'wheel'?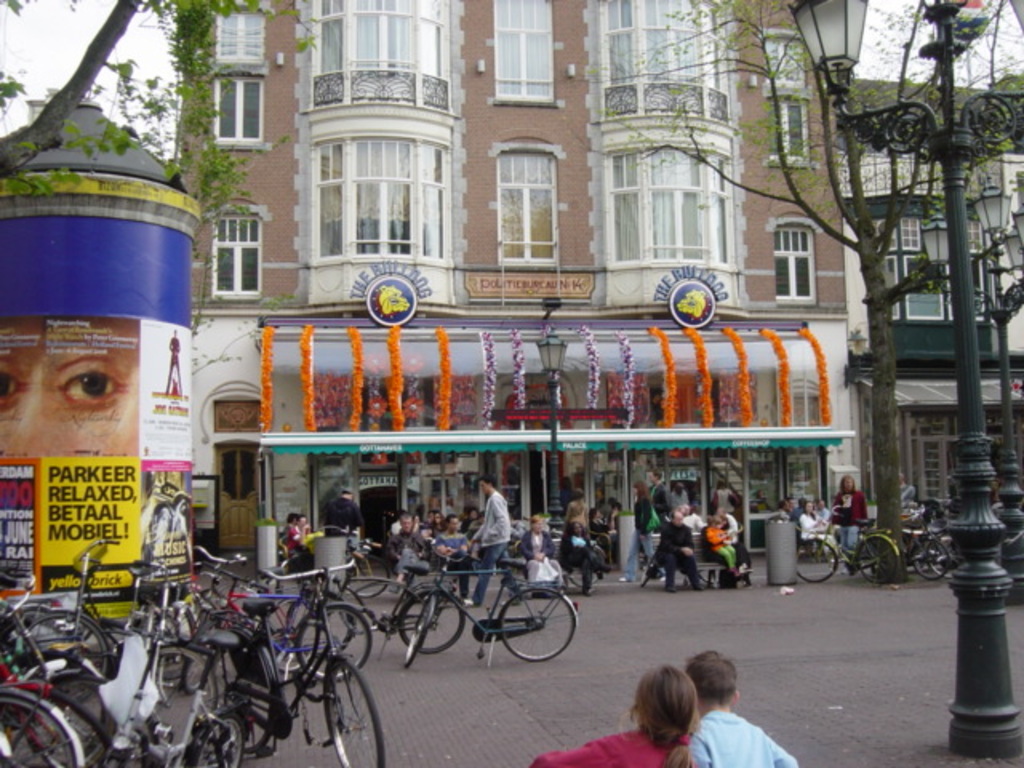
{"x1": 402, "y1": 594, "x2": 435, "y2": 667}
